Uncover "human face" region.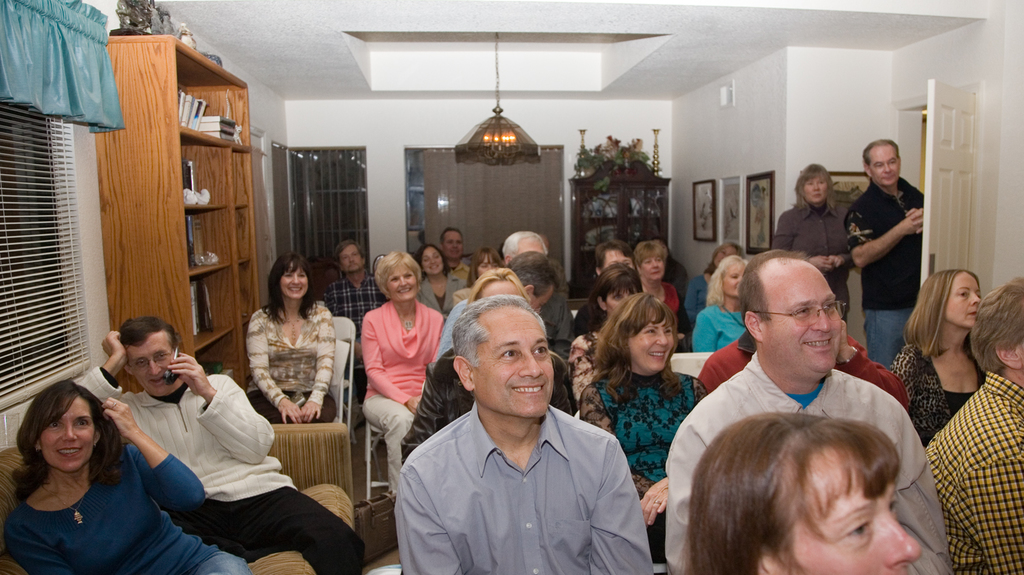
Uncovered: (x1=128, y1=334, x2=173, y2=398).
